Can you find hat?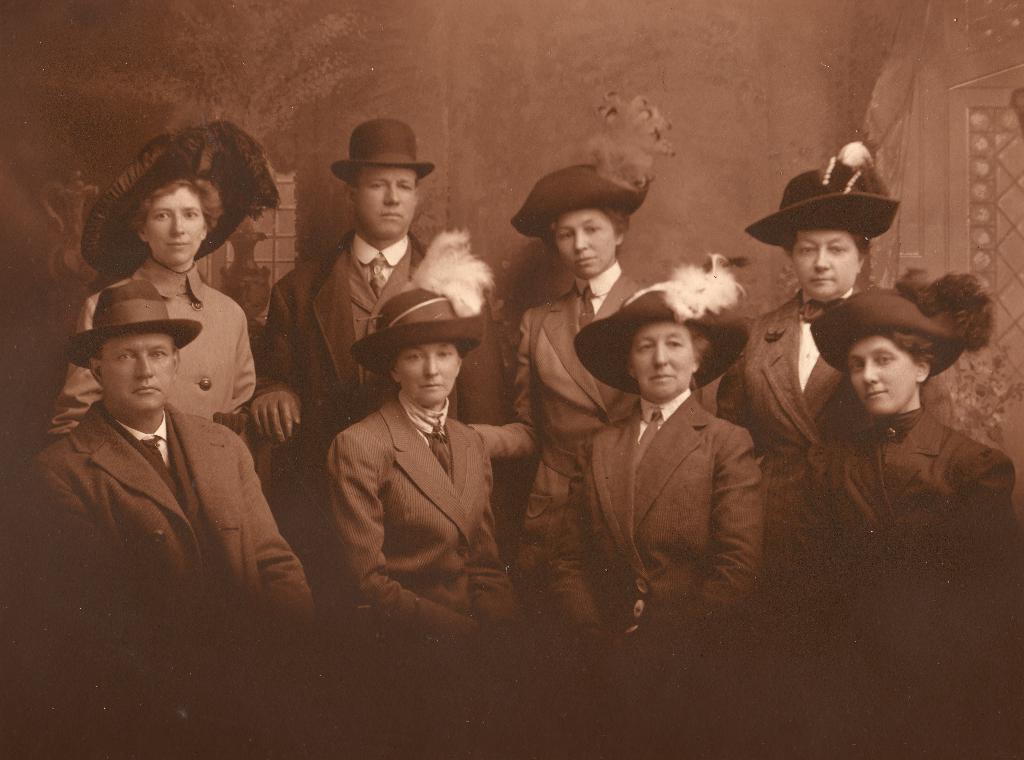
Yes, bounding box: Rect(572, 248, 750, 397).
